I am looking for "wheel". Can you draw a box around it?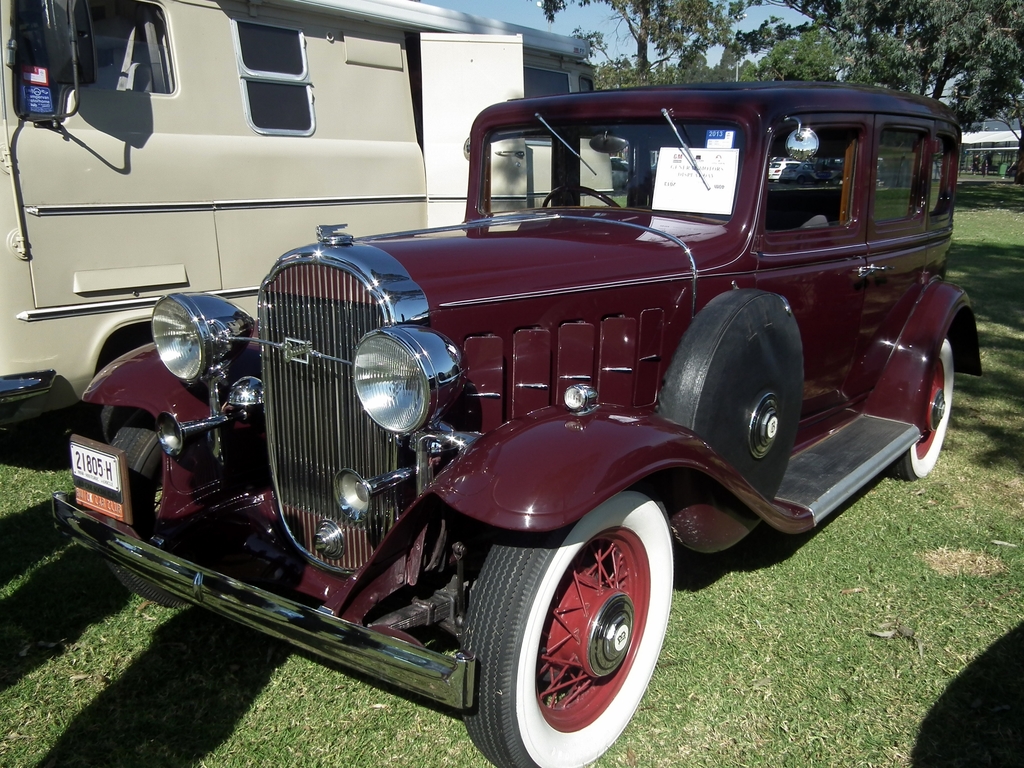
Sure, the bounding box is BBox(478, 494, 670, 760).
